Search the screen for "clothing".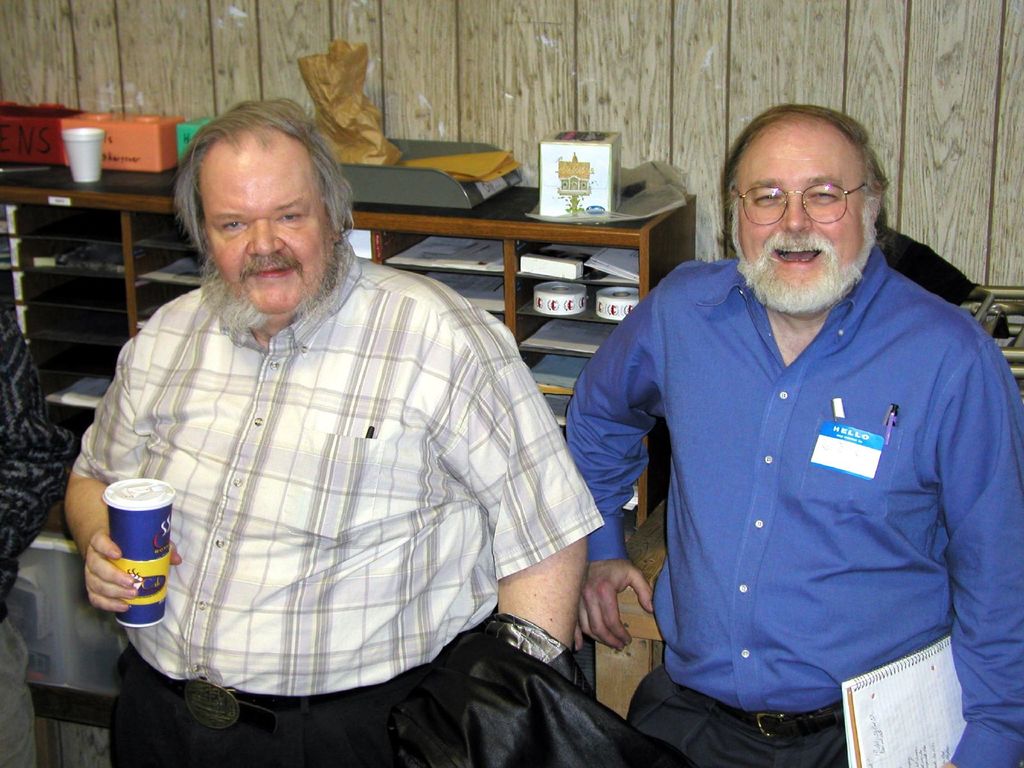
Found at (76, 252, 613, 767).
